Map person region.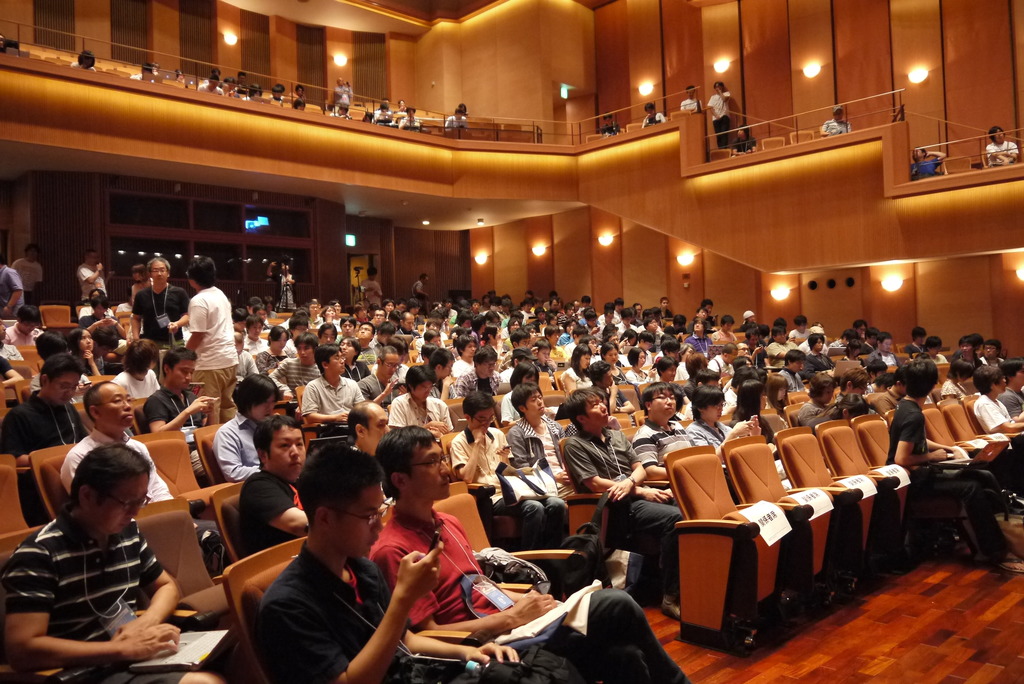
Mapped to locate(257, 442, 518, 683).
